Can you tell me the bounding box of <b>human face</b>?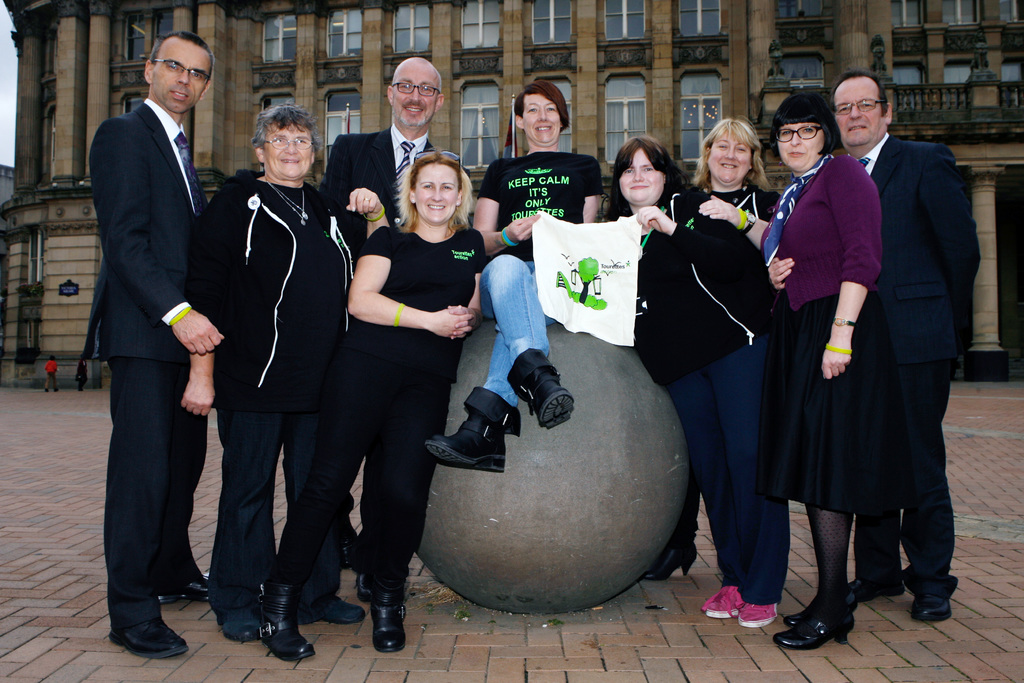
select_region(616, 151, 668, 204).
